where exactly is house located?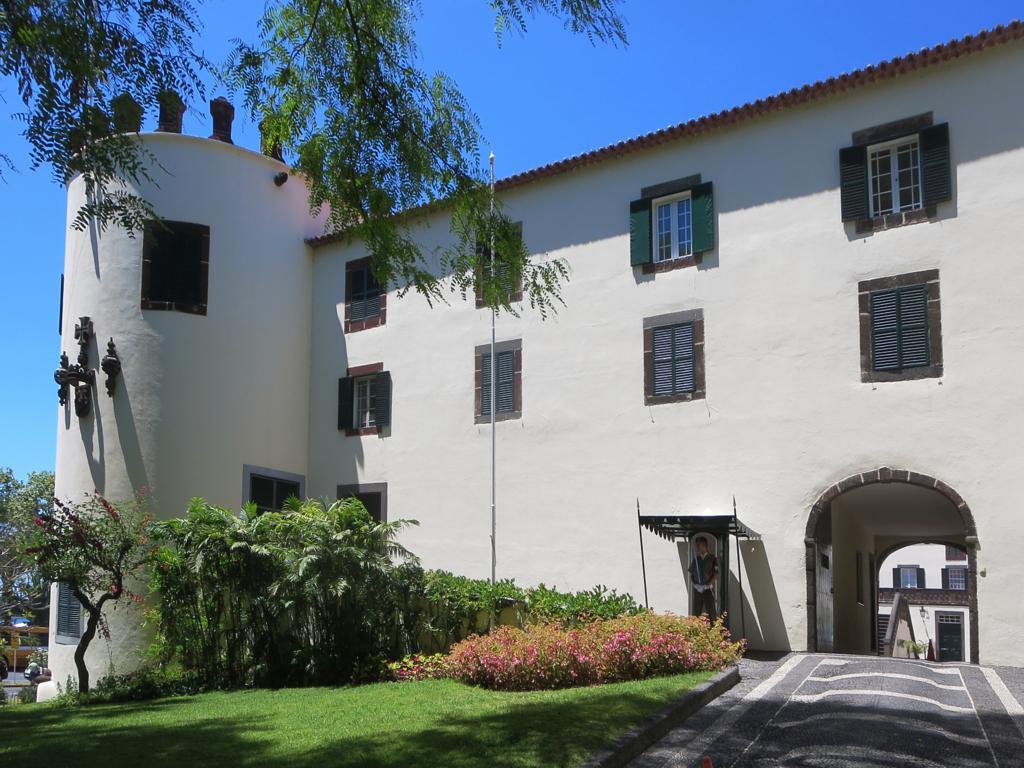
Its bounding box is {"x1": 36, "y1": 14, "x2": 1023, "y2": 703}.
